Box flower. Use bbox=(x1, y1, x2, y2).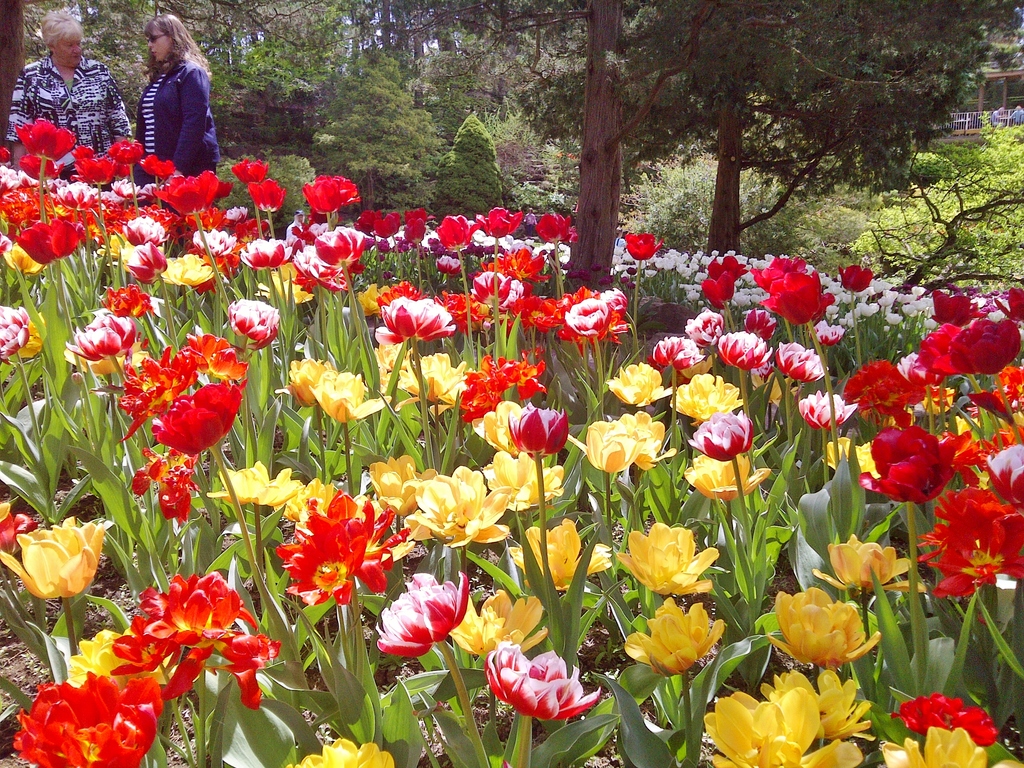
bbox=(701, 693, 866, 767).
